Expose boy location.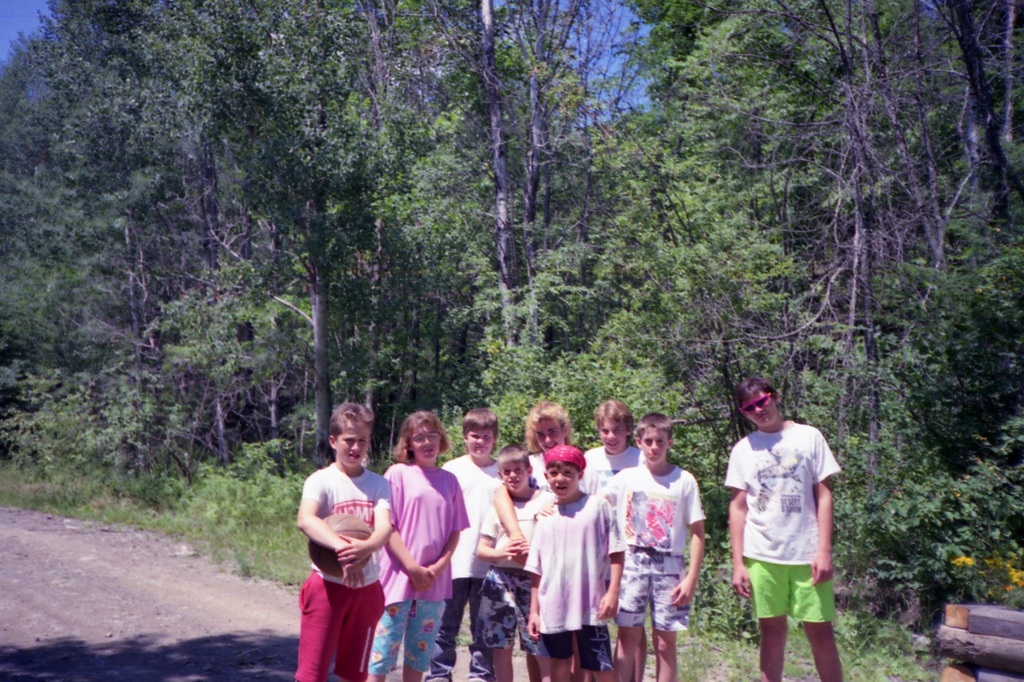
Exposed at [596,409,718,681].
